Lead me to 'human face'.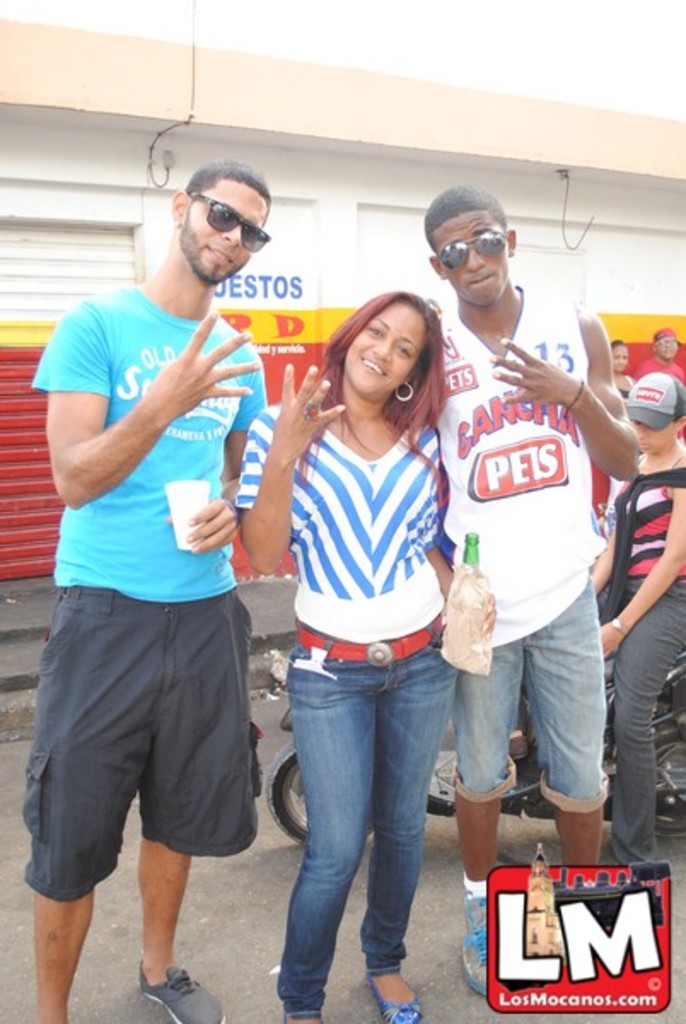
Lead to (655,333,684,362).
